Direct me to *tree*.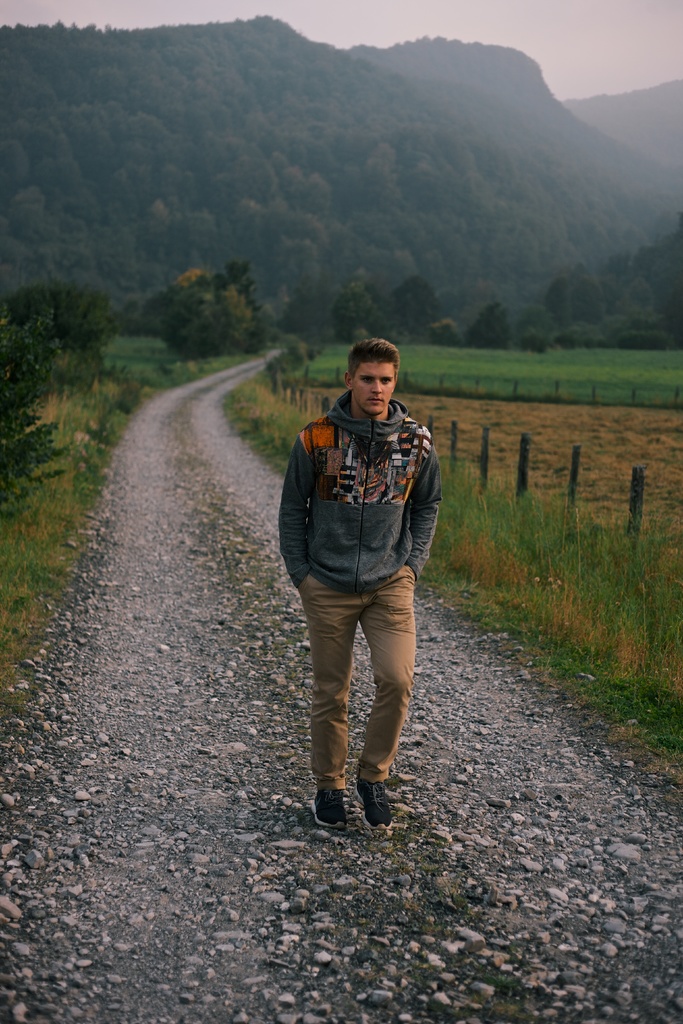
Direction: left=12, top=271, right=120, bottom=358.
